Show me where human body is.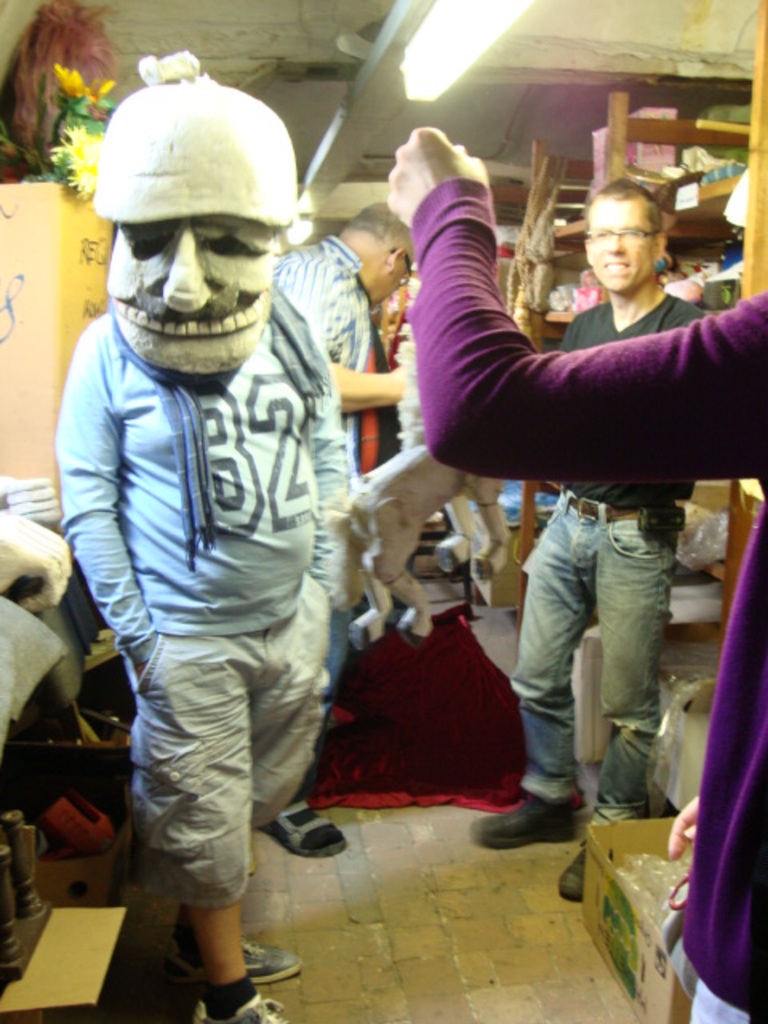
human body is at box(256, 194, 430, 862).
